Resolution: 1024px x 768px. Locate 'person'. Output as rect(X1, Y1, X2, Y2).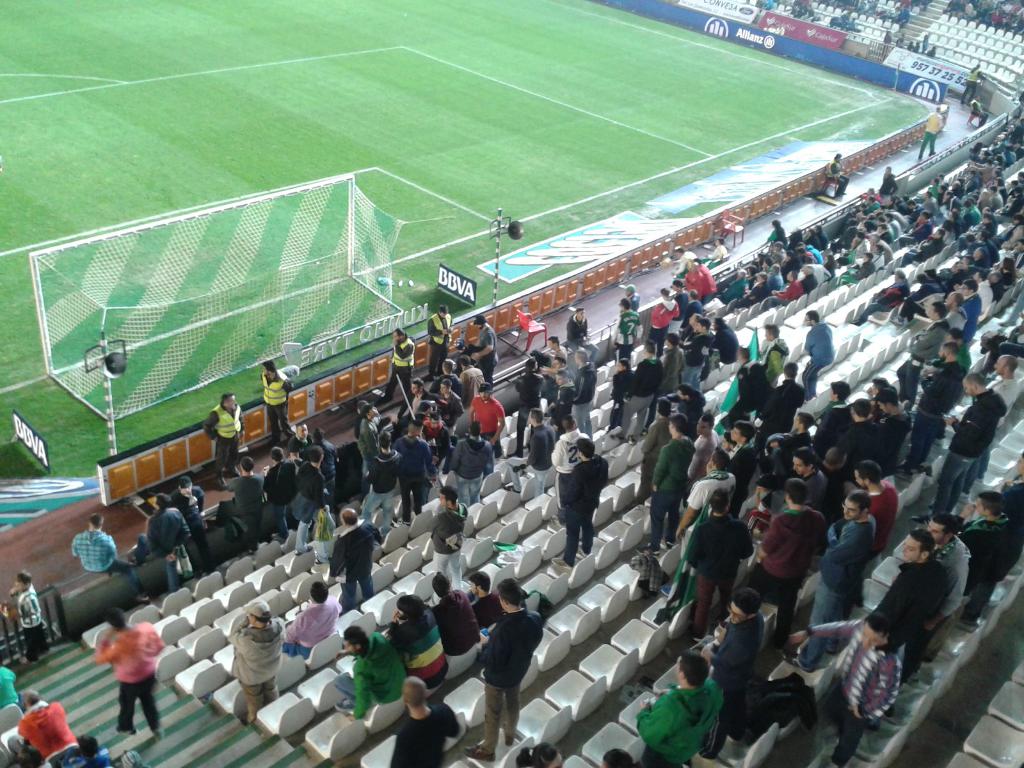
rect(217, 465, 271, 540).
